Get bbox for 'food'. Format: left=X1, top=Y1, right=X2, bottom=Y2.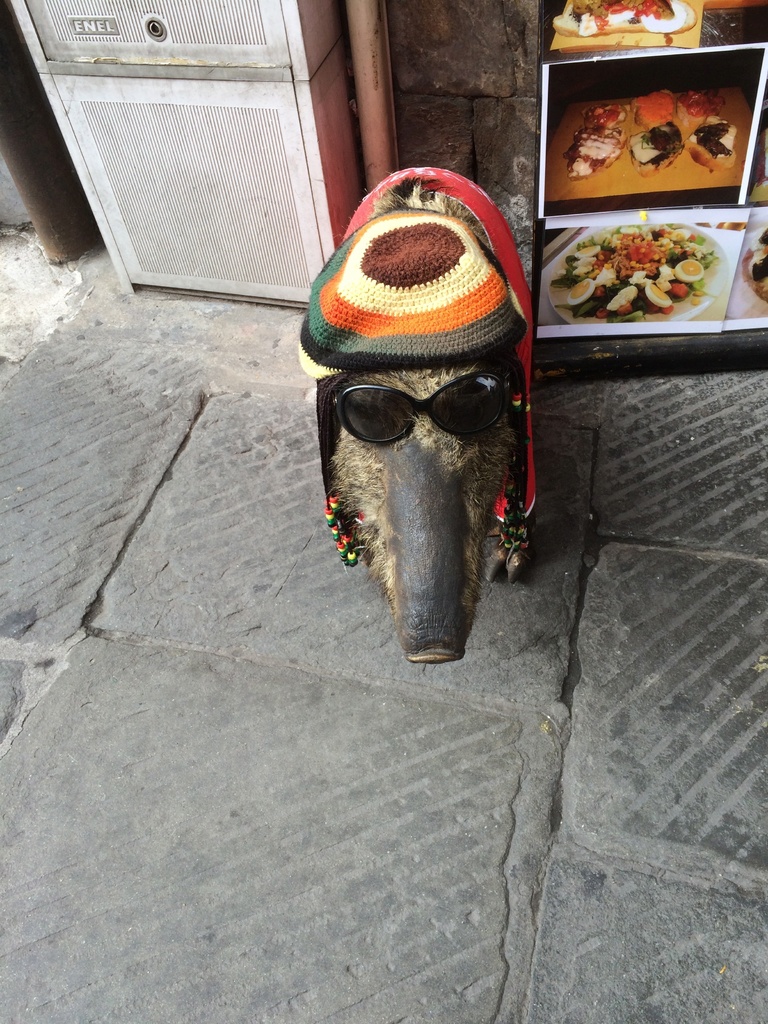
left=553, top=230, right=719, bottom=319.
